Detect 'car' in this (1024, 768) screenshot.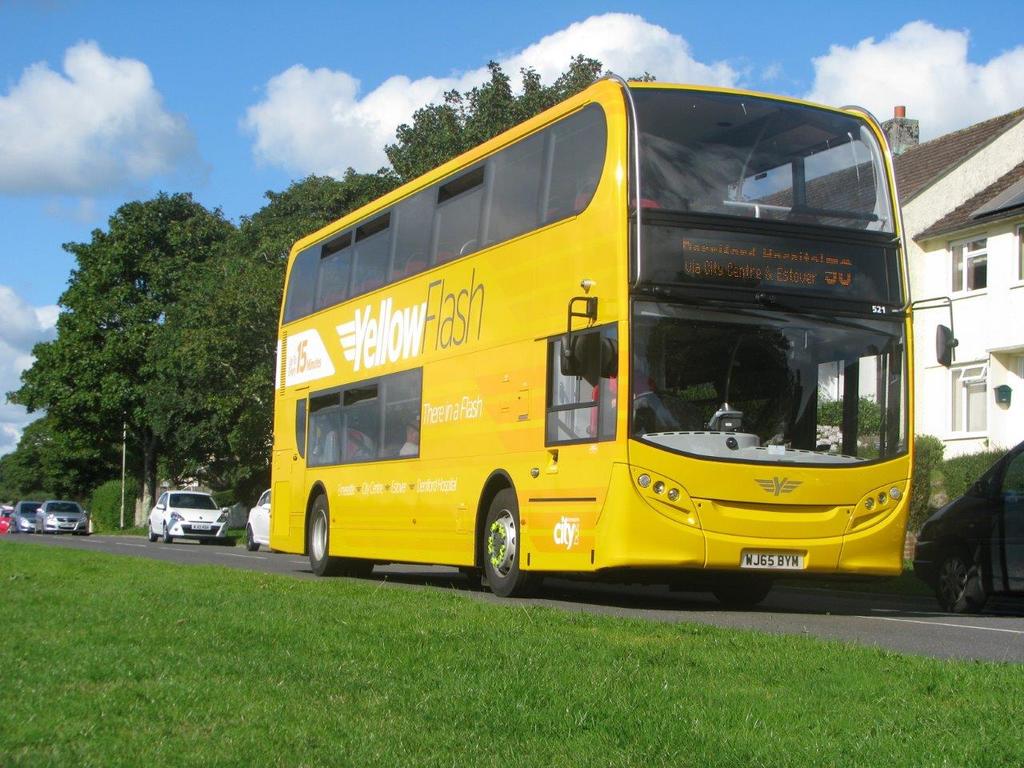
Detection: <bbox>34, 502, 88, 534</bbox>.
